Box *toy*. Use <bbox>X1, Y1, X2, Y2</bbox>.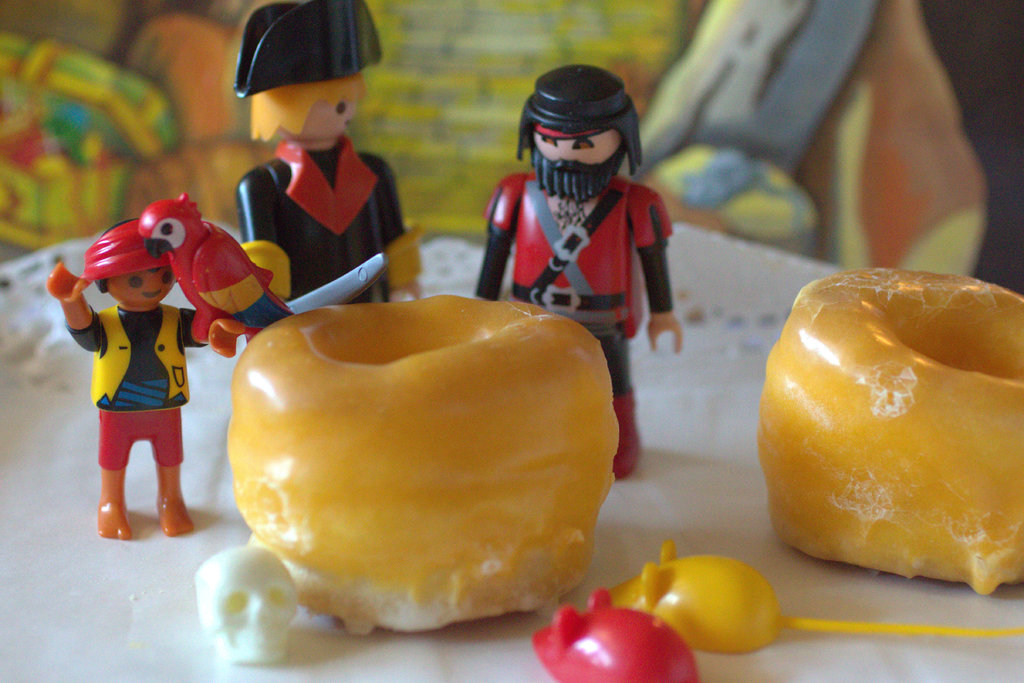
<bbox>136, 190, 294, 339</bbox>.
